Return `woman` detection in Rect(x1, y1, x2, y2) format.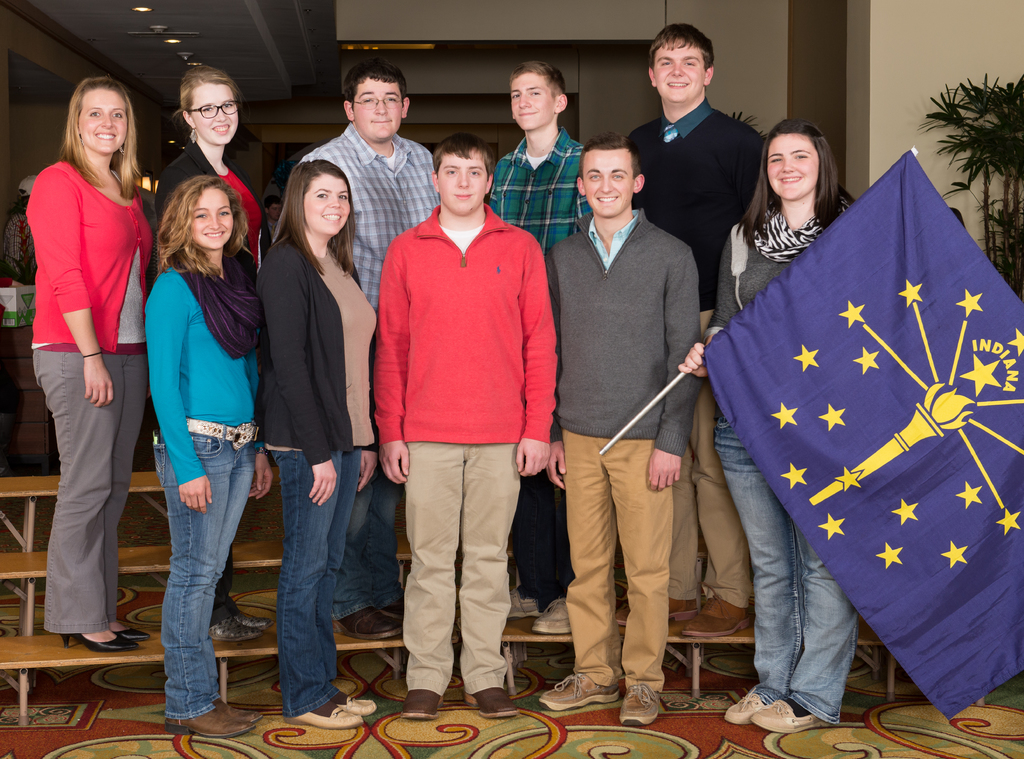
Rect(673, 119, 858, 738).
